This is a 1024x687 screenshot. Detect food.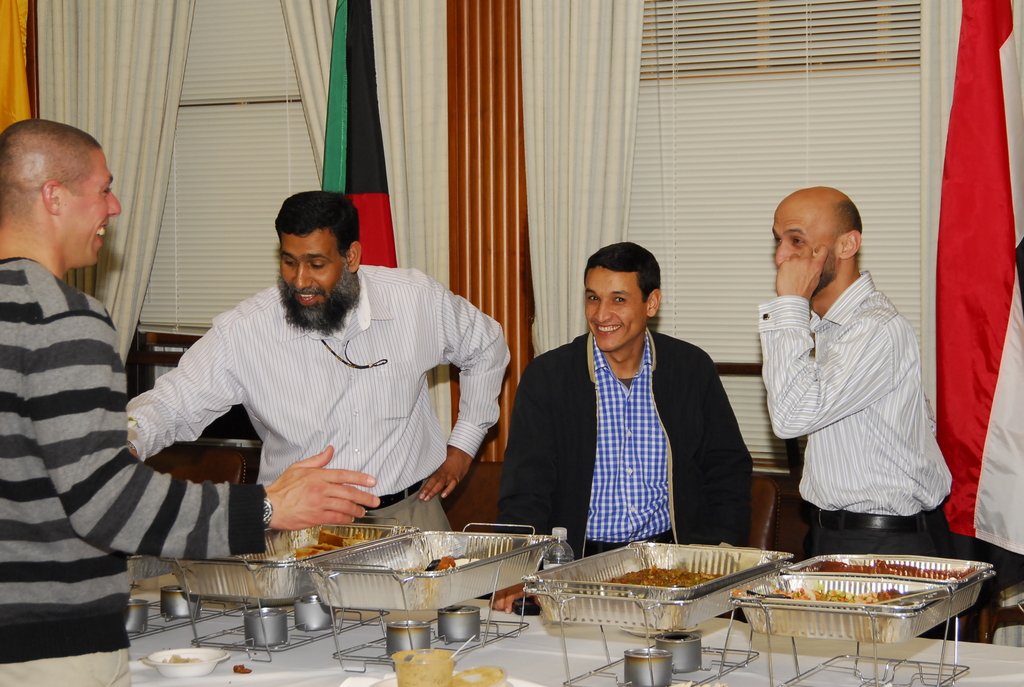
bbox(425, 557, 456, 570).
